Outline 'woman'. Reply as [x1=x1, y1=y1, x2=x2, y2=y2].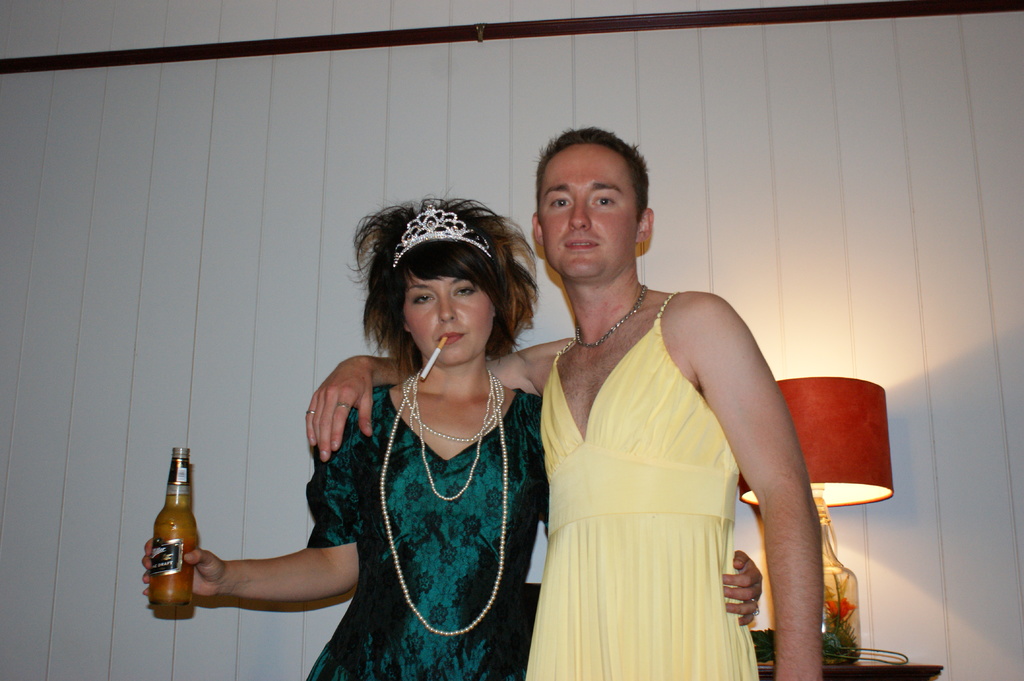
[x1=143, y1=193, x2=764, y2=680].
